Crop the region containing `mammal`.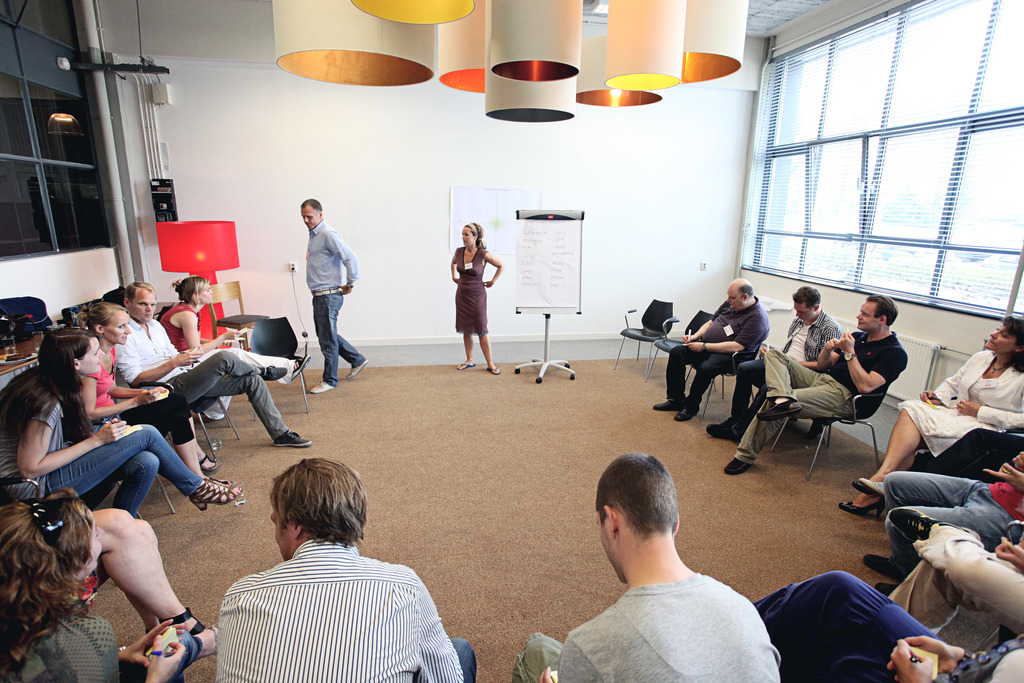
Crop region: rect(112, 279, 312, 447).
